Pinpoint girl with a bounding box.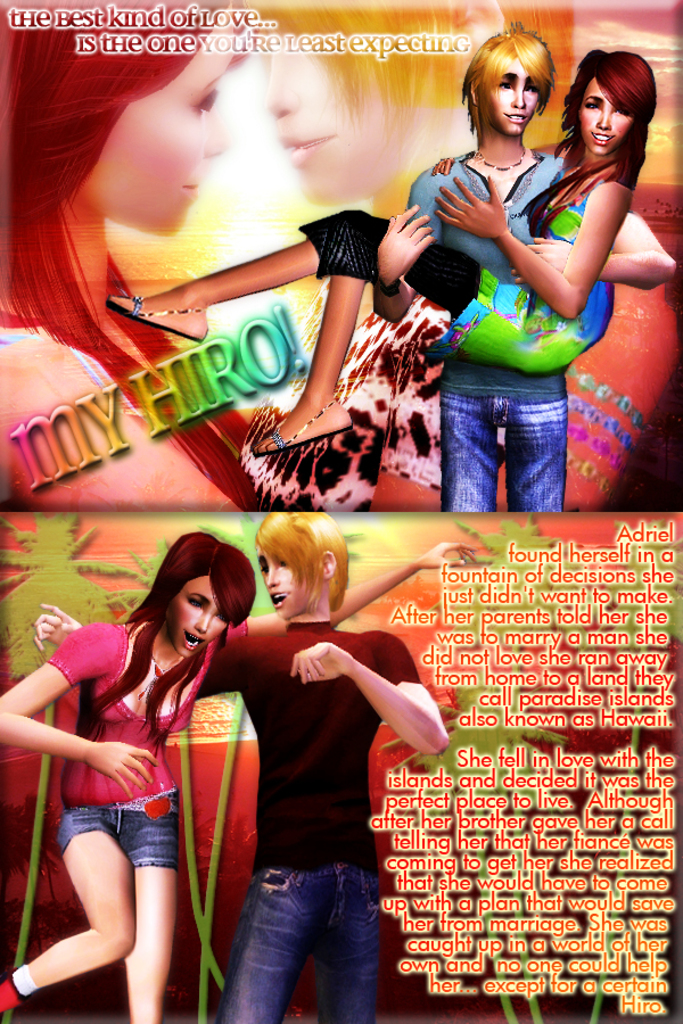
select_region(0, 0, 245, 521).
